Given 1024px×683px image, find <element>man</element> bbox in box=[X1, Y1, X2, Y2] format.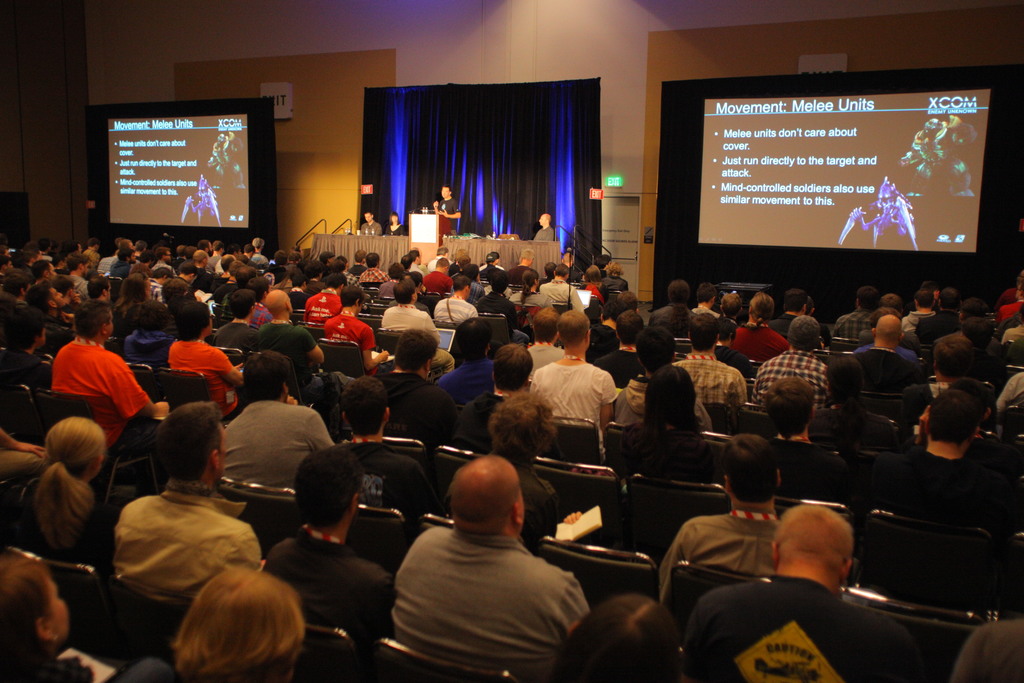
box=[434, 277, 481, 334].
